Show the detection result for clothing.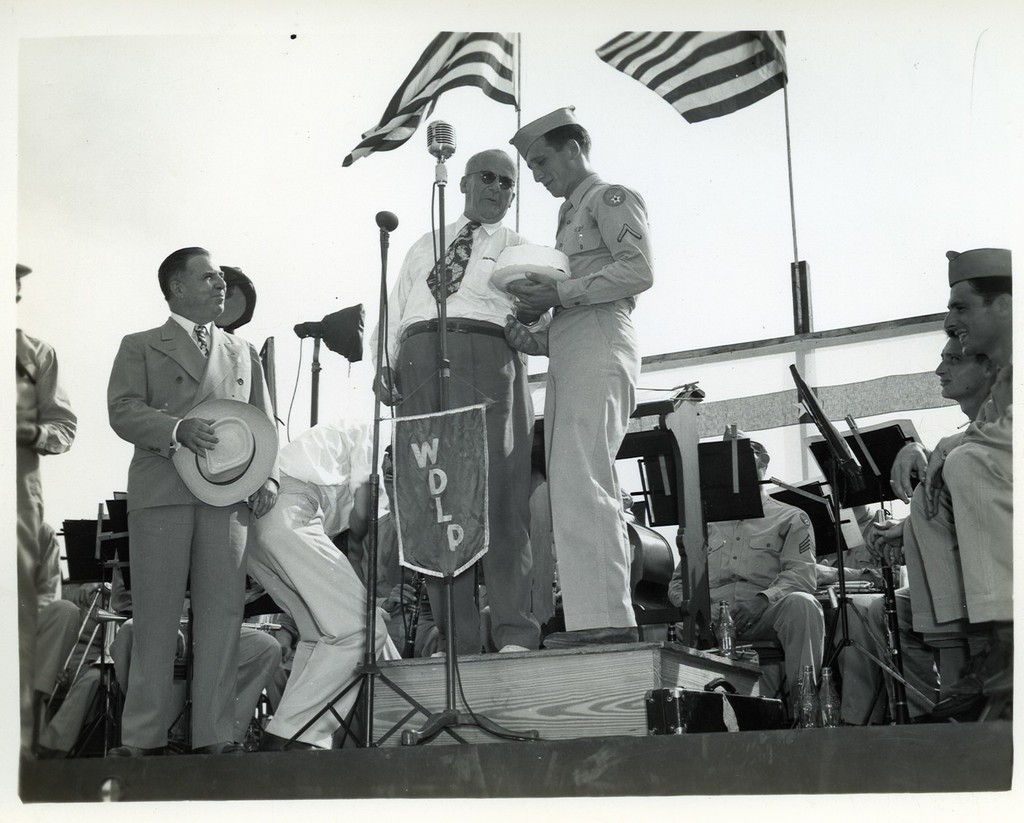
946/370/1023/646.
